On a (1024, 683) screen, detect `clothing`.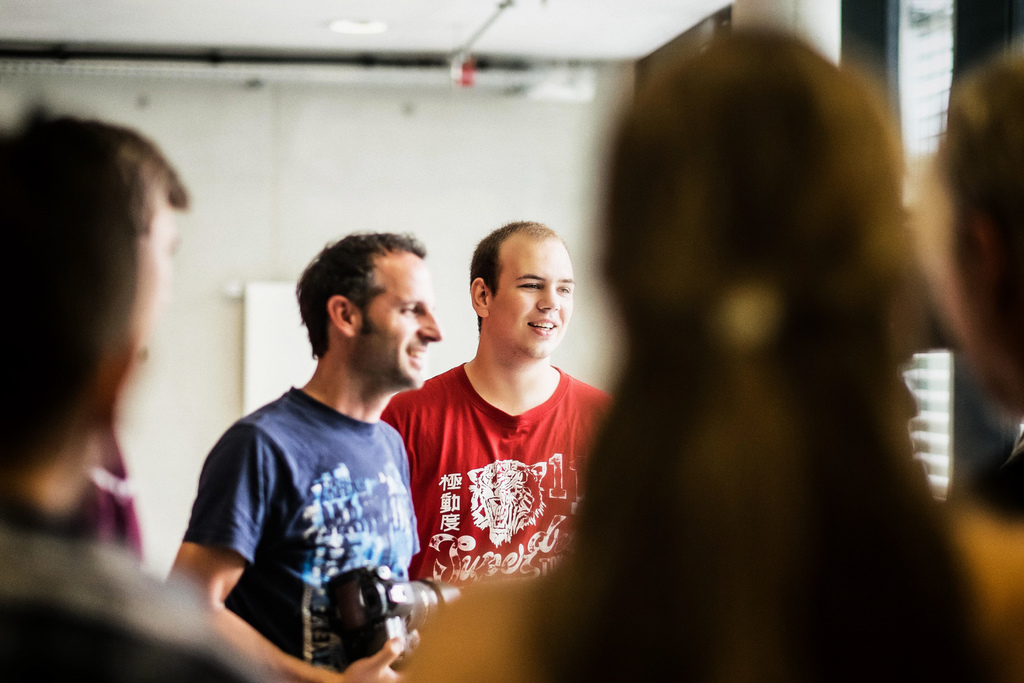
<box>387,311,615,632</box>.
